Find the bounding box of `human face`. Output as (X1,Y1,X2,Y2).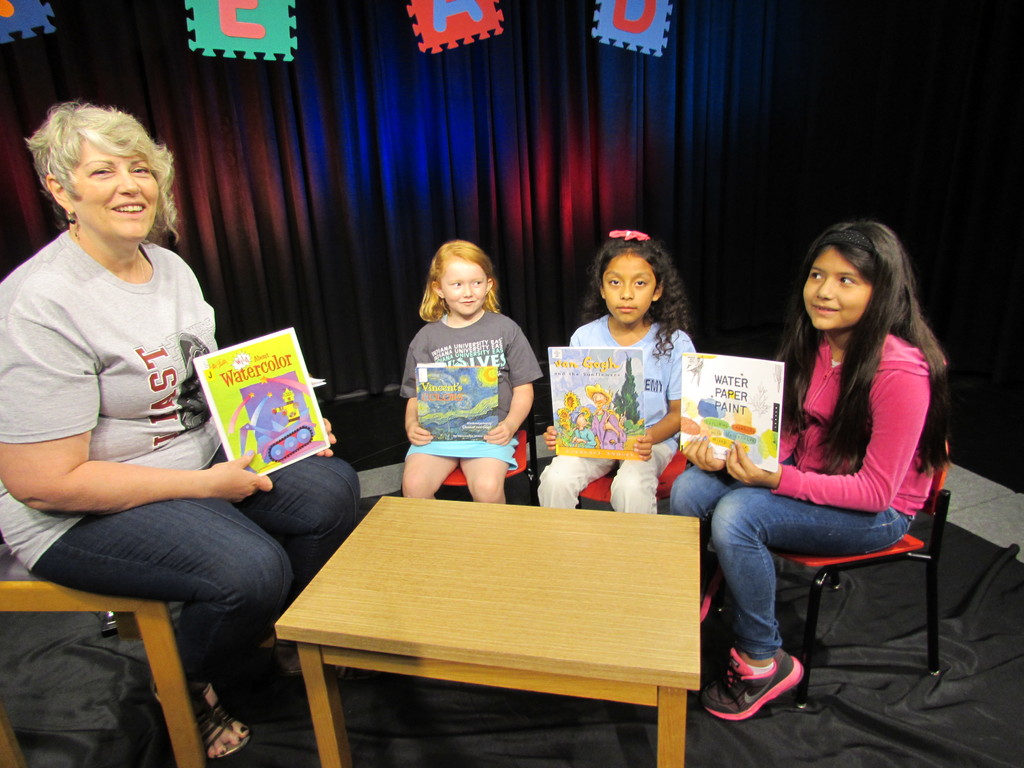
(67,135,158,243).
